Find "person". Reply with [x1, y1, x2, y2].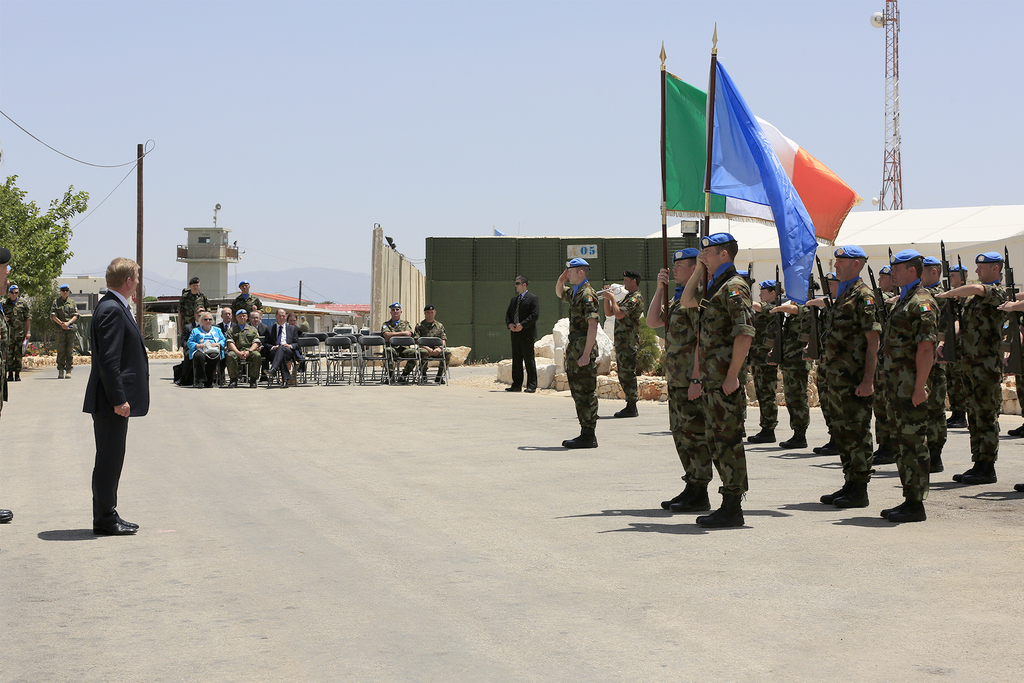
[0, 247, 13, 522].
